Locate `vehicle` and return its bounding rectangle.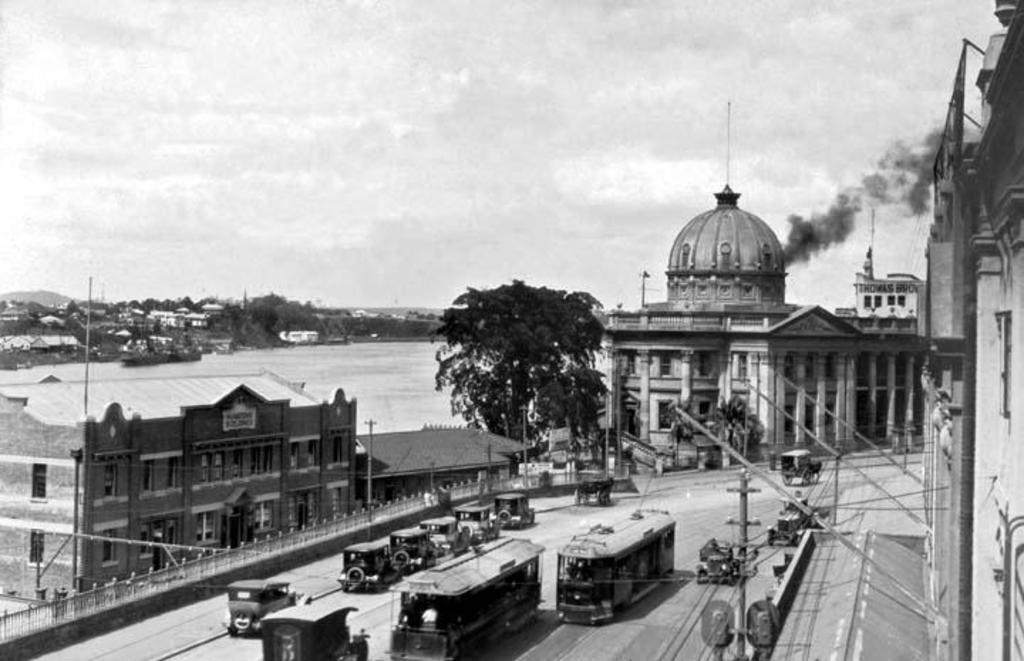
(768,496,829,544).
